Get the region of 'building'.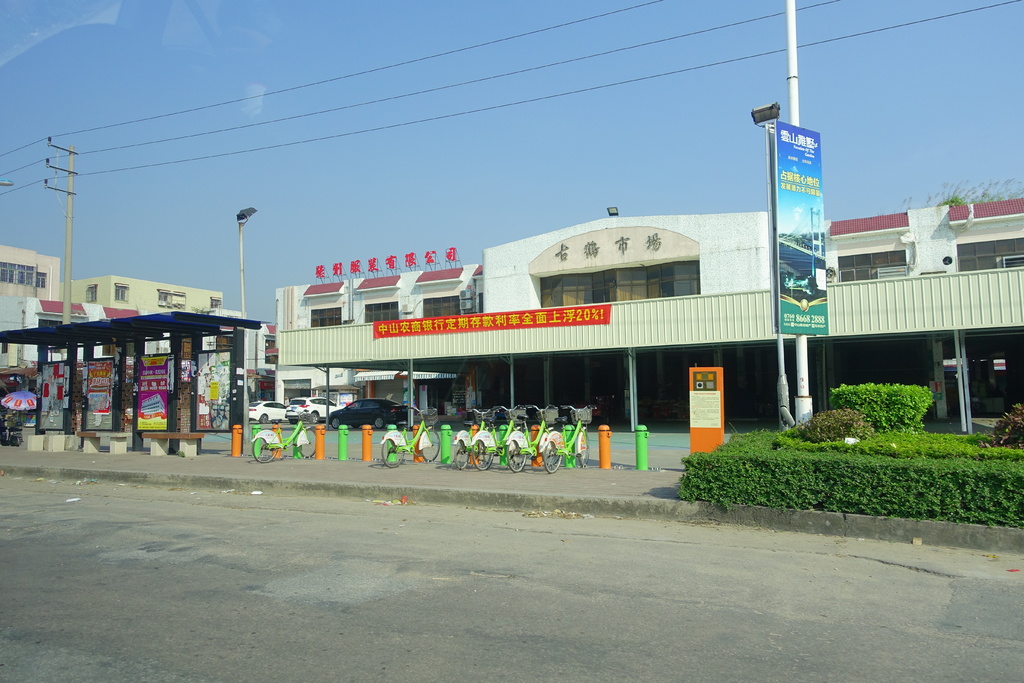
<region>275, 195, 1023, 439</region>.
